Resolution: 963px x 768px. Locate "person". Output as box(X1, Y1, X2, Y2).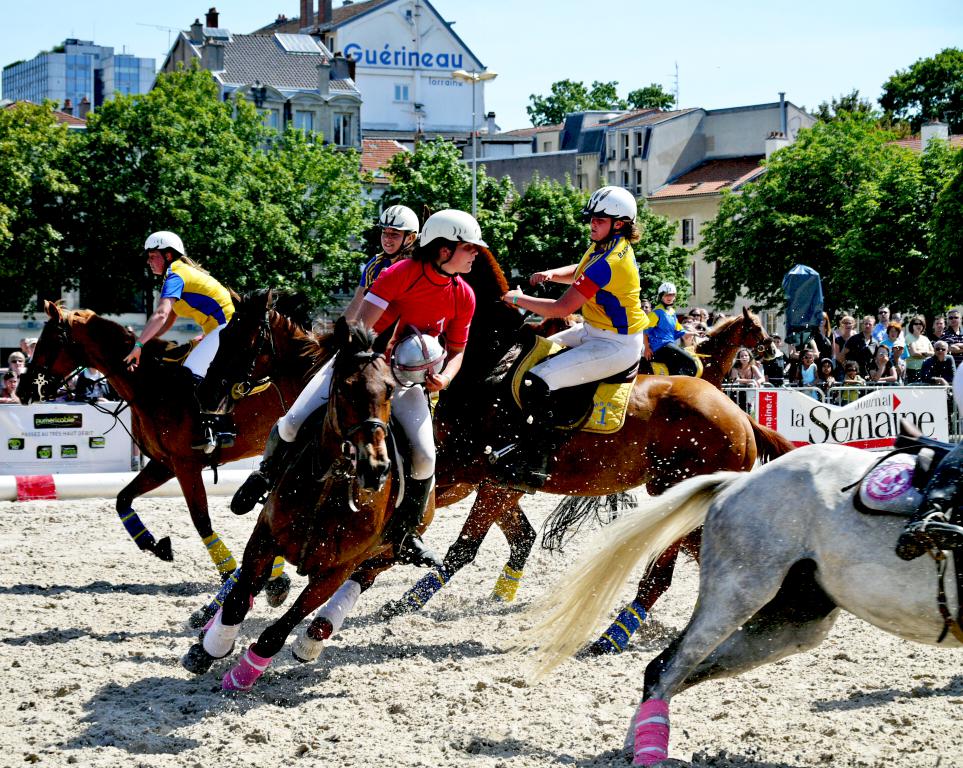
box(228, 207, 450, 568).
